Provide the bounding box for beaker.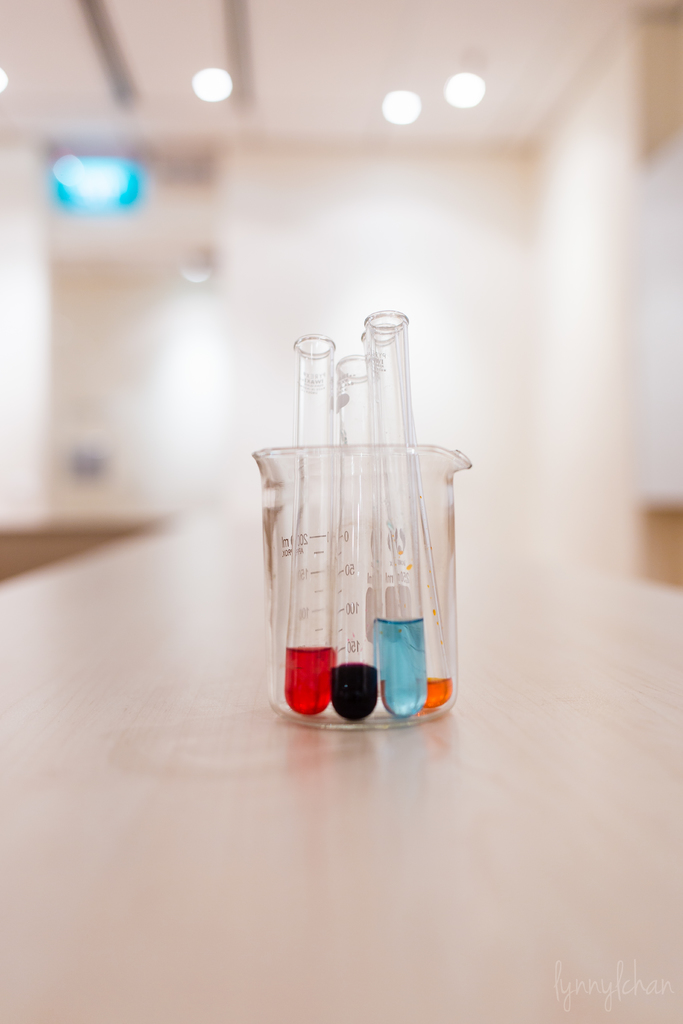
crop(278, 328, 338, 714).
